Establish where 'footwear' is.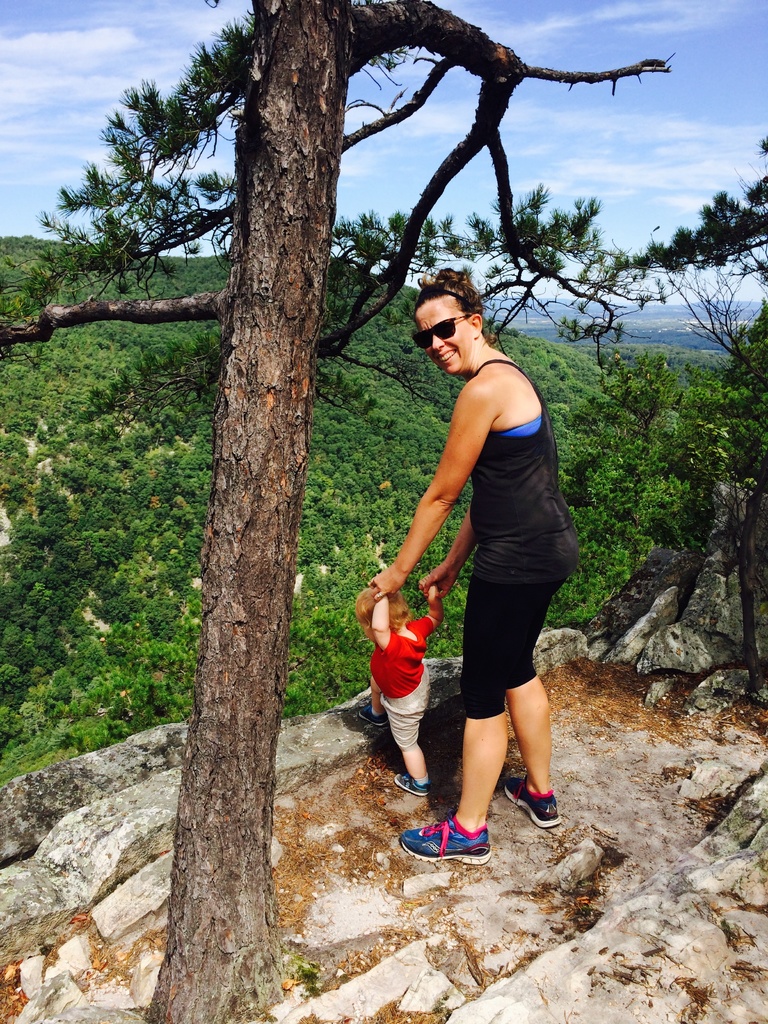
Established at pyautogui.locateOnScreen(400, 810, 495, 867).
